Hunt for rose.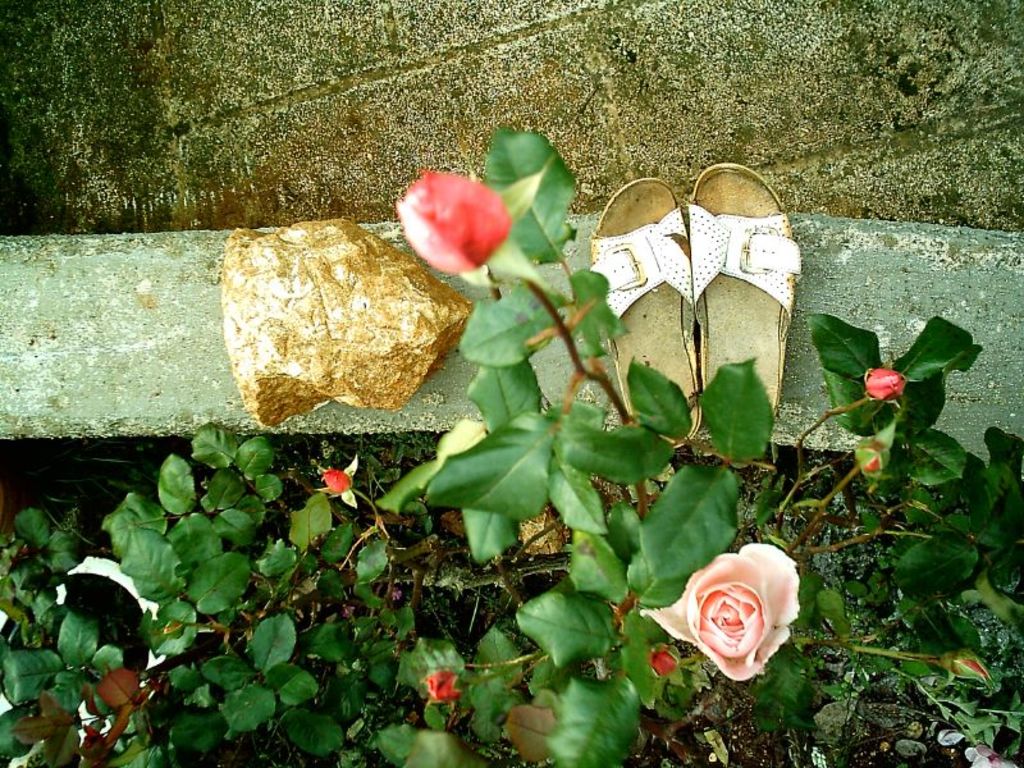
Hunted down at [868, 366, 906, 401].
